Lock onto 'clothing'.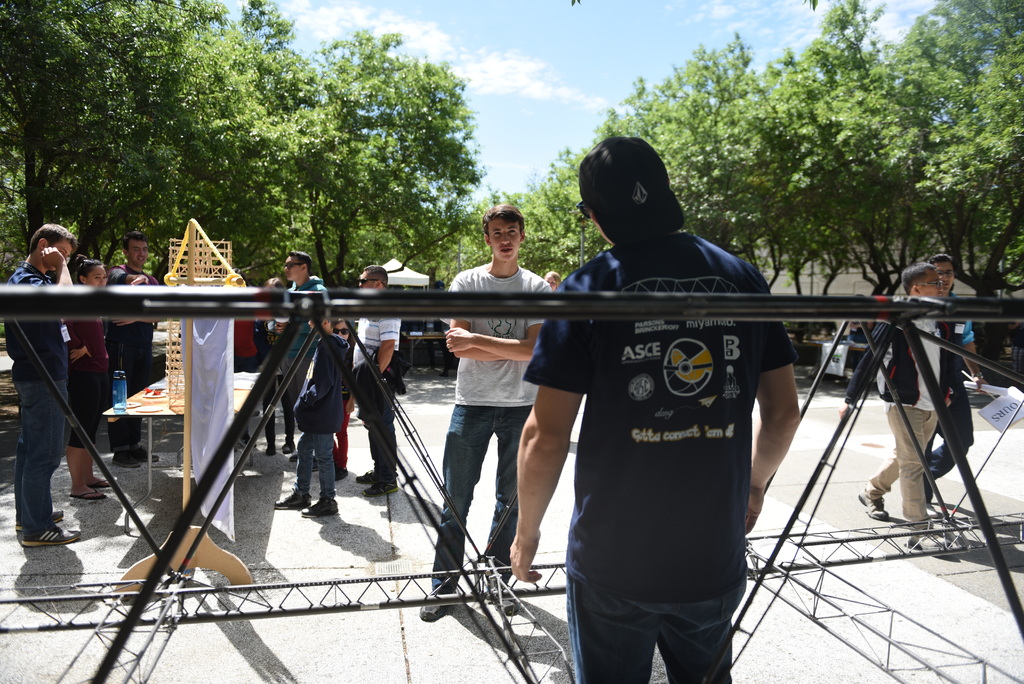
Locked: region(360, 367, 396, 472).
